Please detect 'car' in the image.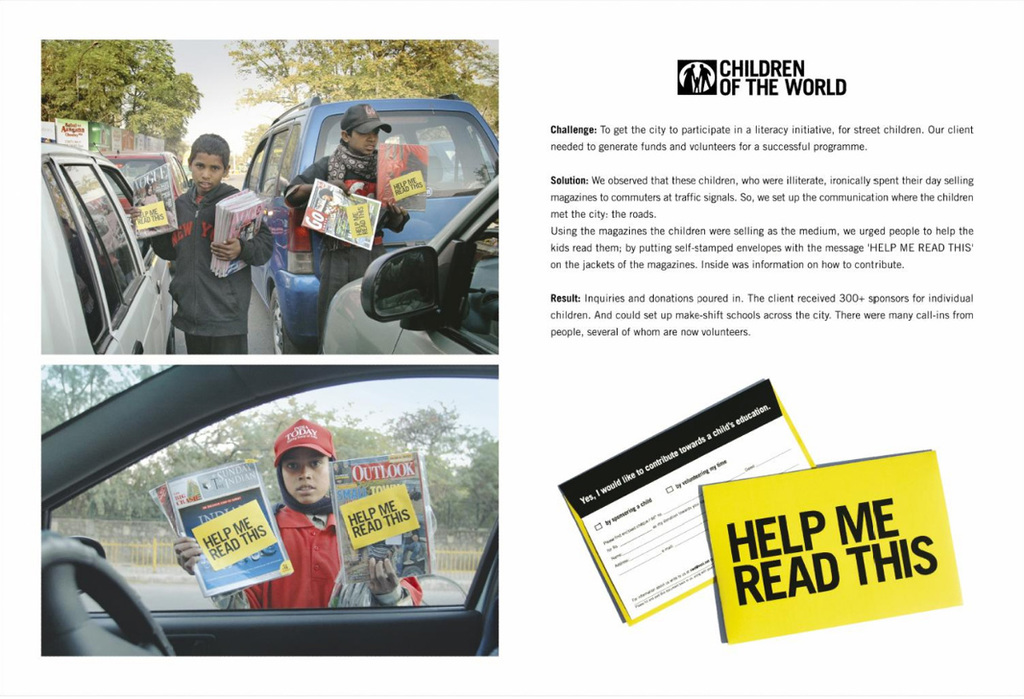
20 142 174 348.
